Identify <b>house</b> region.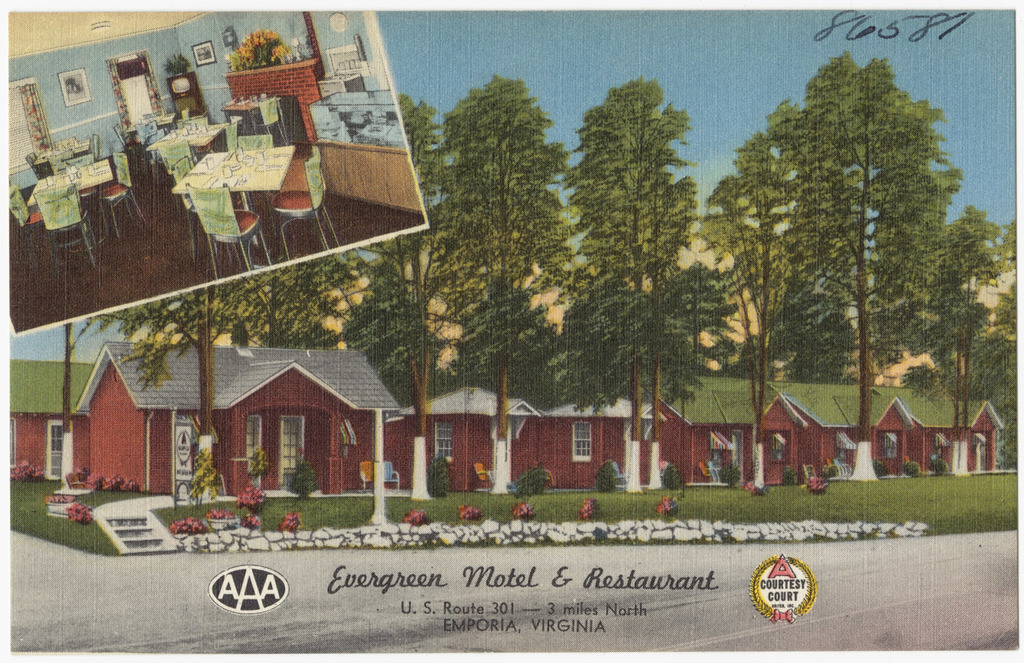
Region: box=[900, 375, 1023, 480].
